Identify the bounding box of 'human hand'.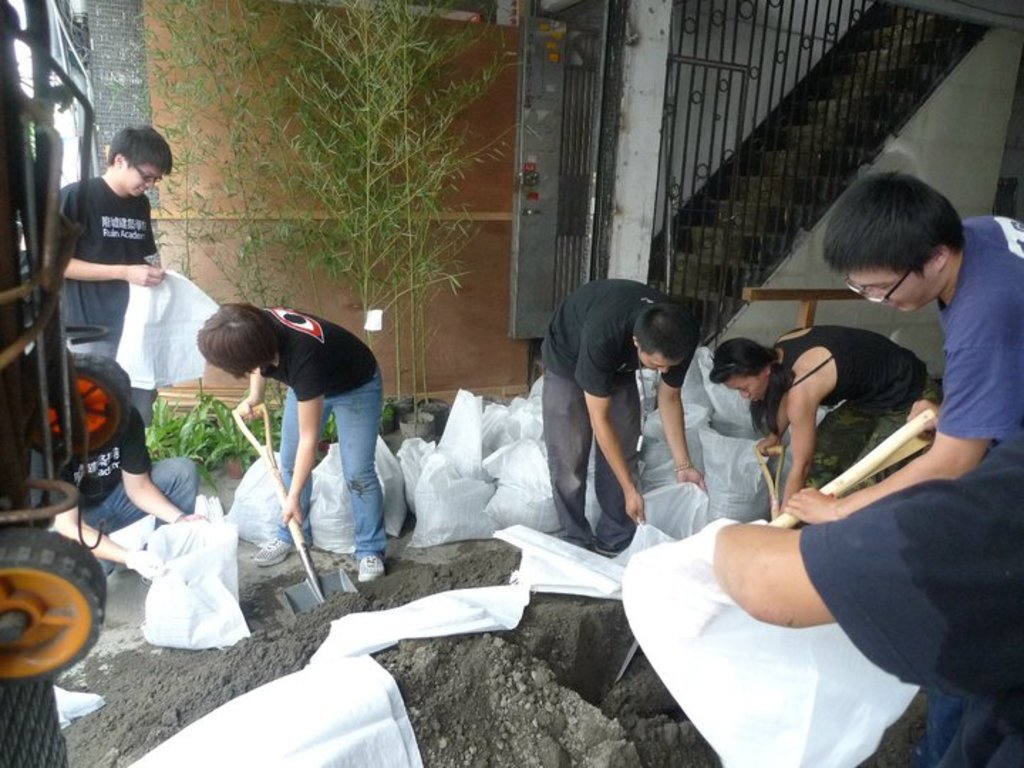
693/513/767/562.
